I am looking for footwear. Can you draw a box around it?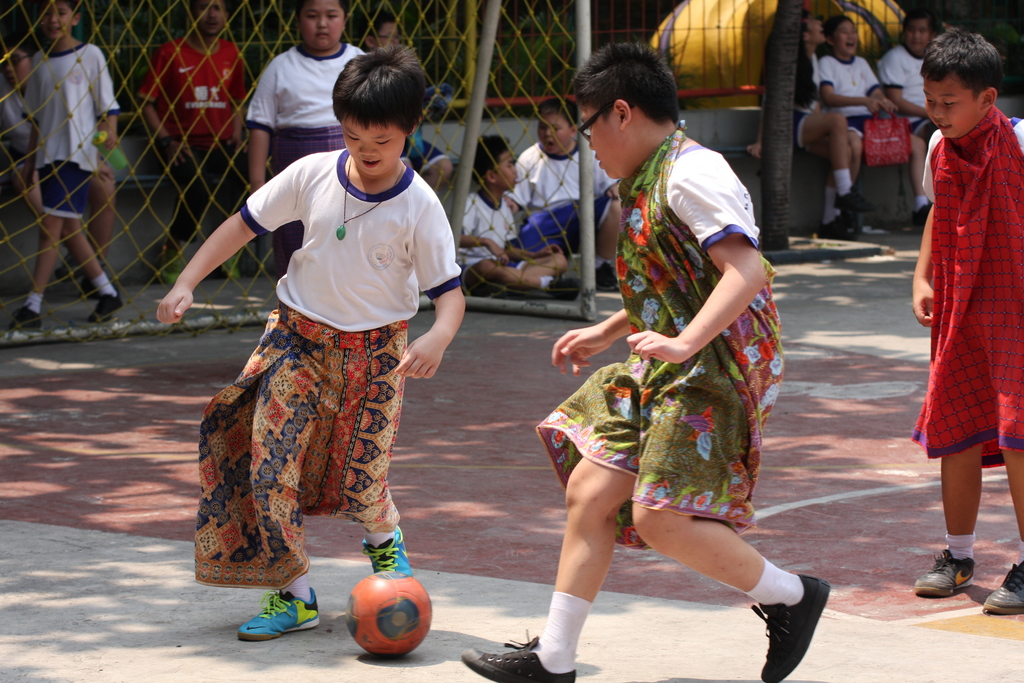
Sure, the bounding box is rect(595, 263, 620, 288).
